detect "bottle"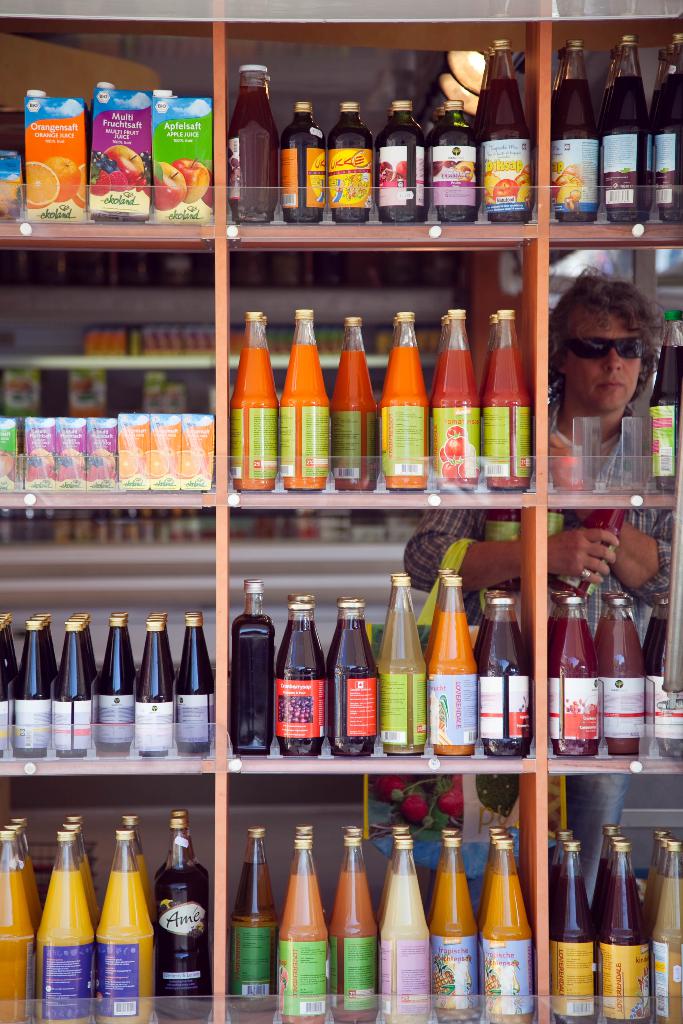
<bbox>547, 818, 596, 1023</bbox>
